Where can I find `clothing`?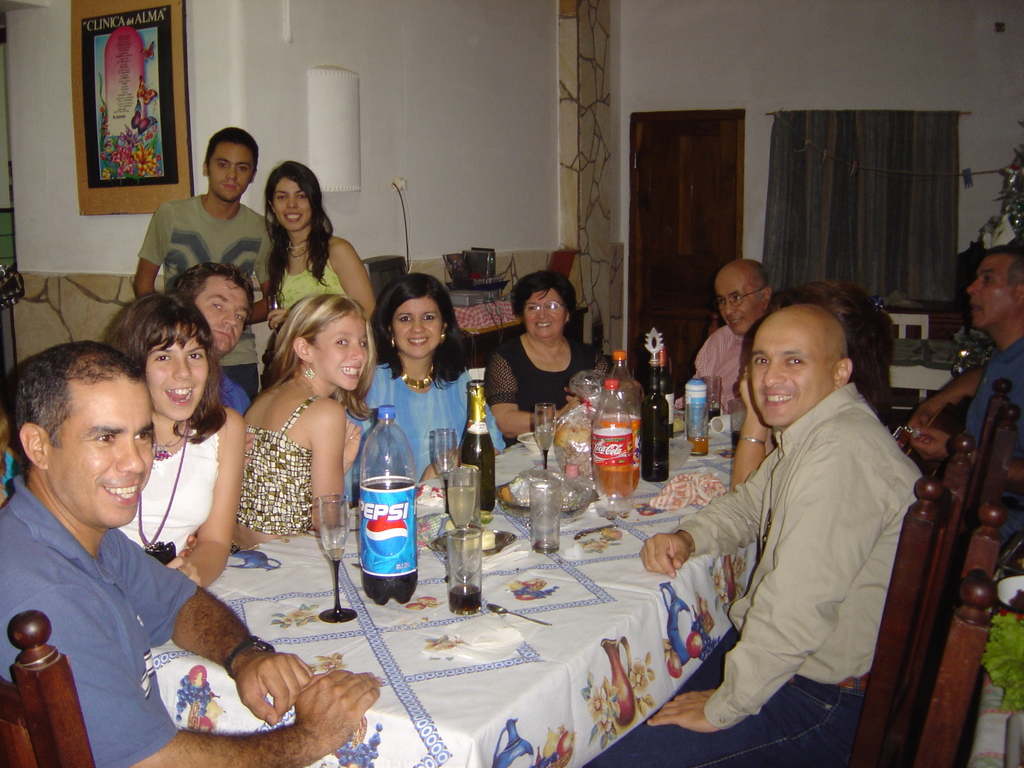
You can find it at 0, 474, 200, 767.
